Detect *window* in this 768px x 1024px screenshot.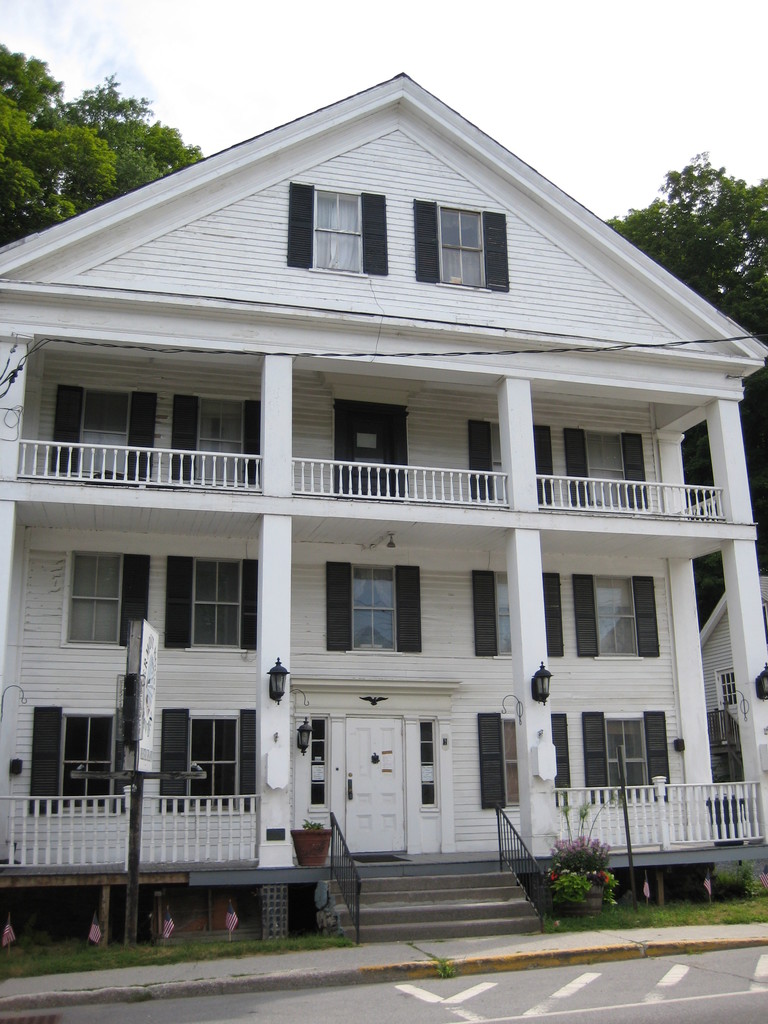
Detection: (left=585, top=712, right=675, bottom=803).
